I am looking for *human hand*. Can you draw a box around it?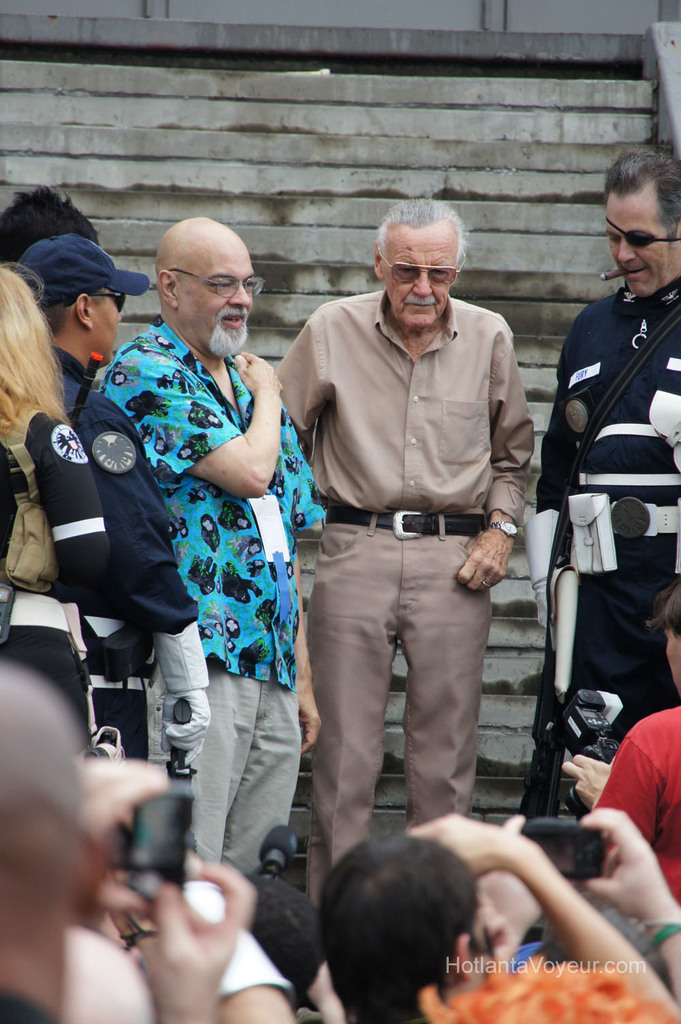
Sure, the bounding box is [left=233, top=350, right=284, bottom=395].
